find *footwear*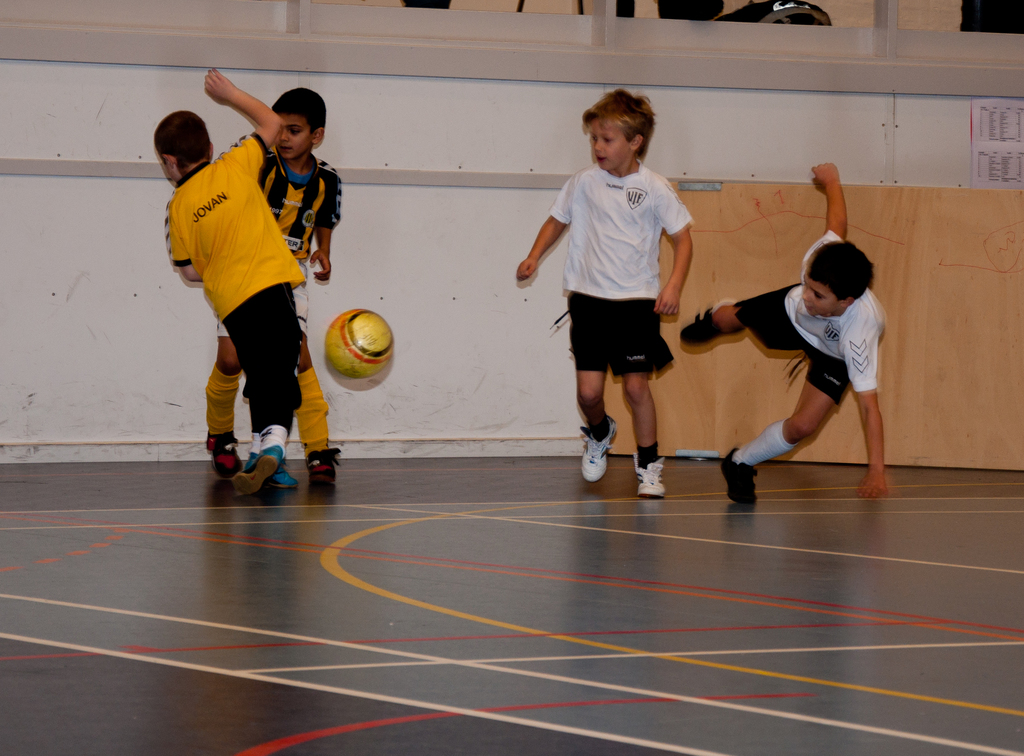
632:446:670:499
